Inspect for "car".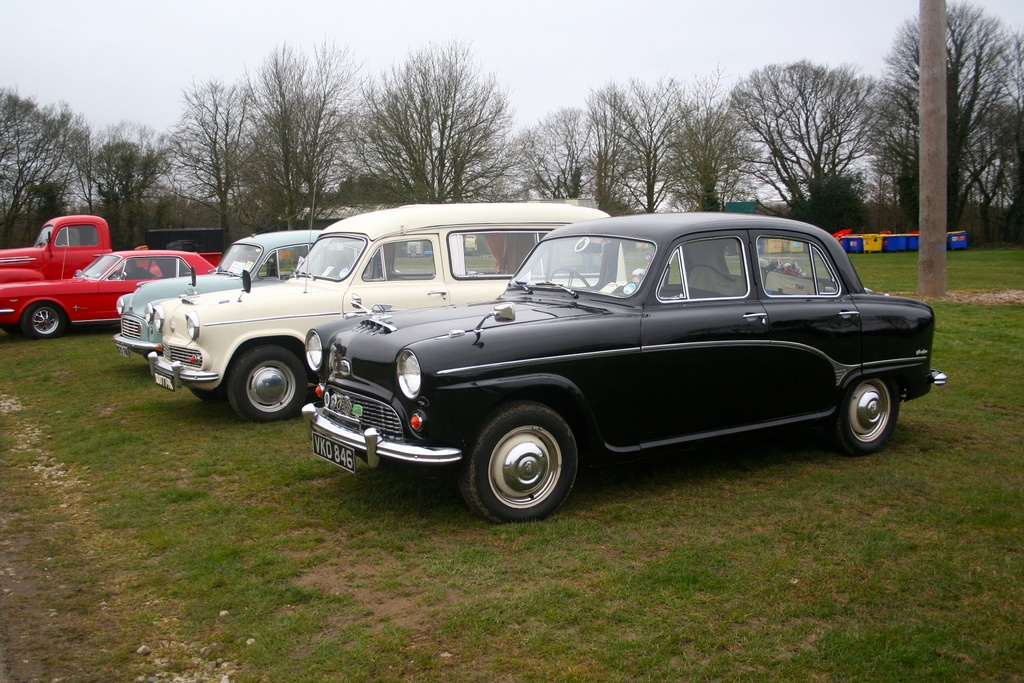
Inspection: x1=299 y1=211 x2=947 y2=525.
